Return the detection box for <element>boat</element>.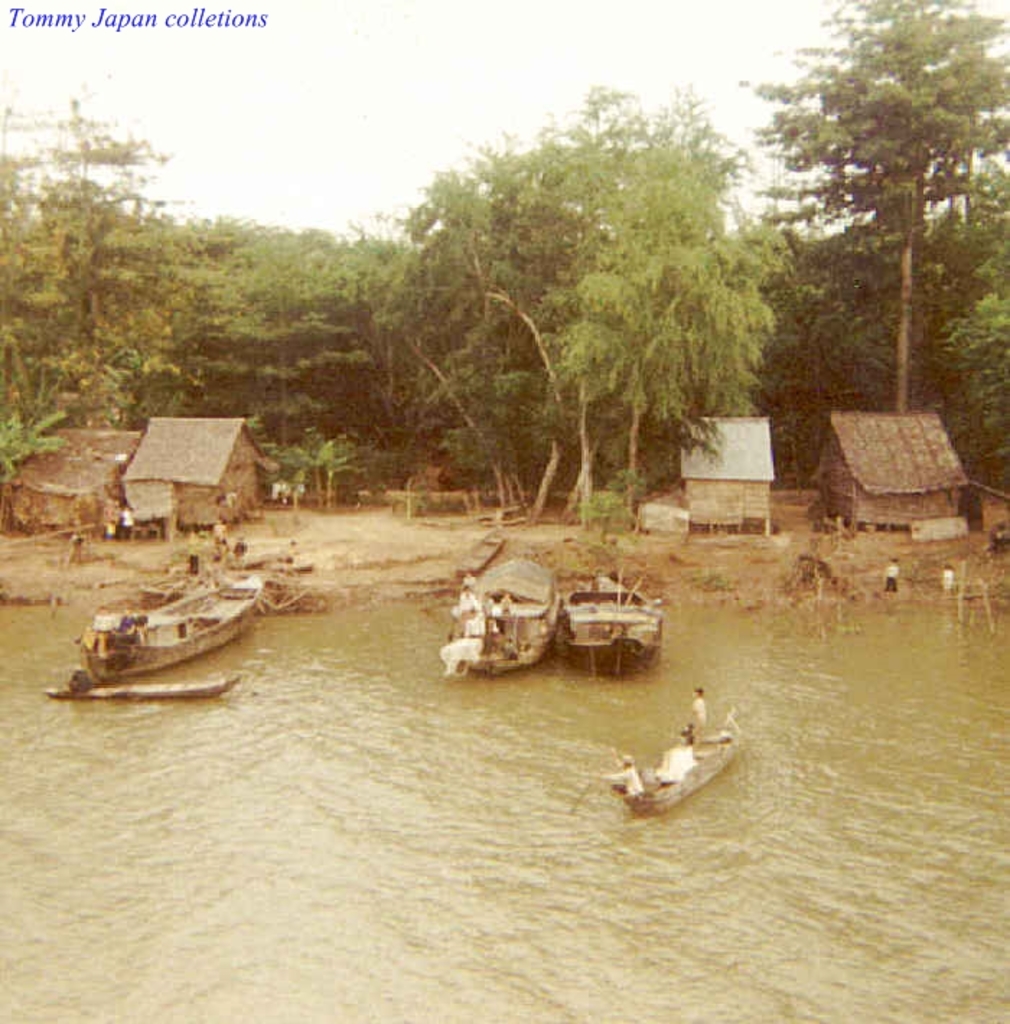
597 694 749 815.
